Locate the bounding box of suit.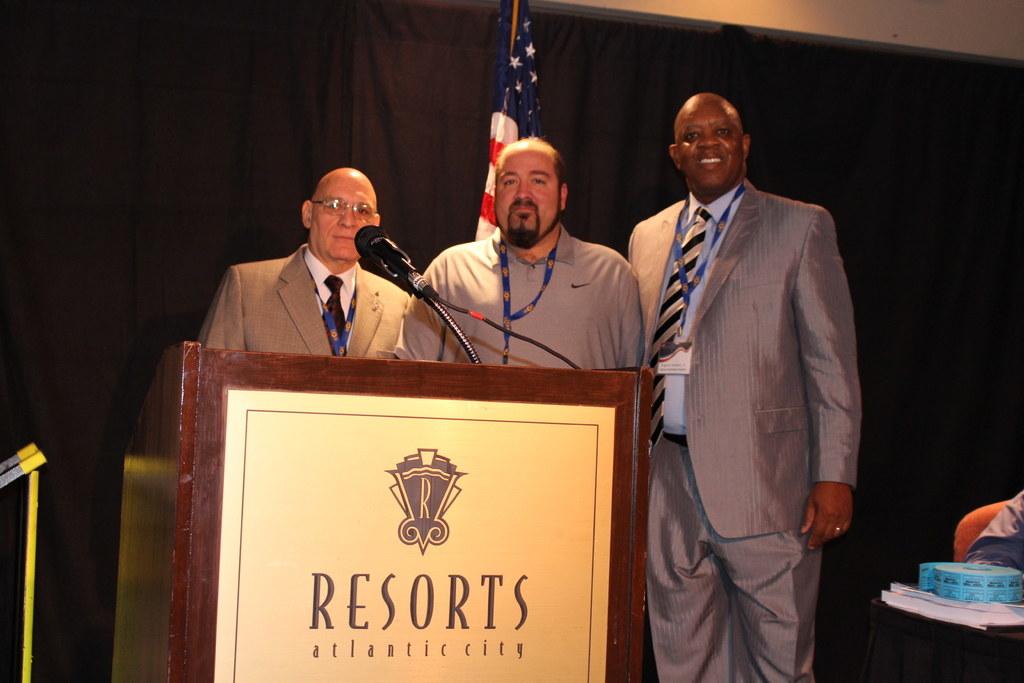
Bounding box: select_region(199, 247, 410, 356).
